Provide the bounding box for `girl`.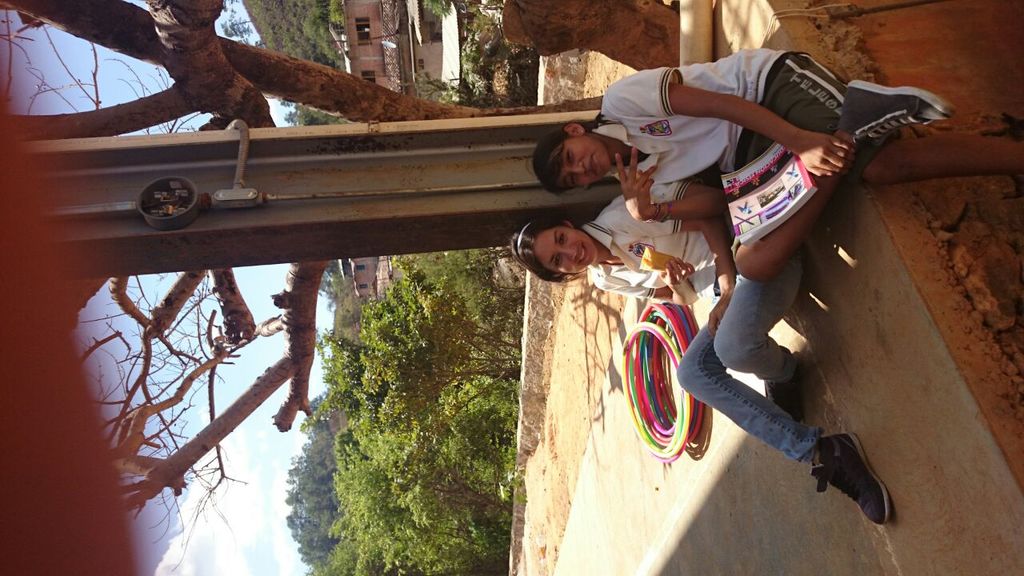
rect(510, 174, 882, 528).
